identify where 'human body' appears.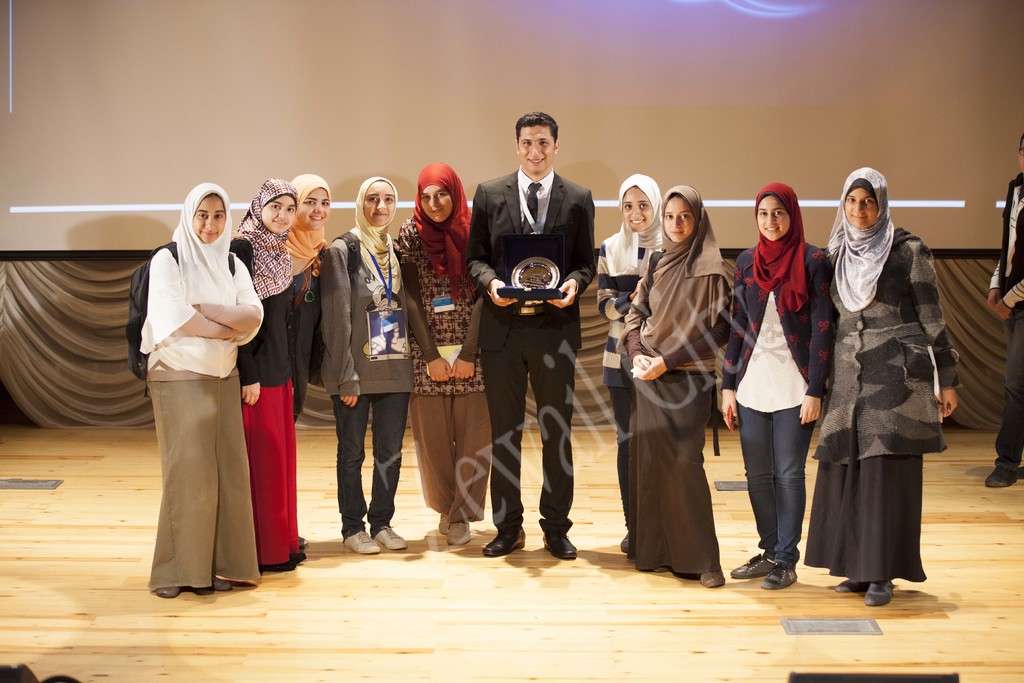
Appears at bbox=(616, 240, 732, 589).
